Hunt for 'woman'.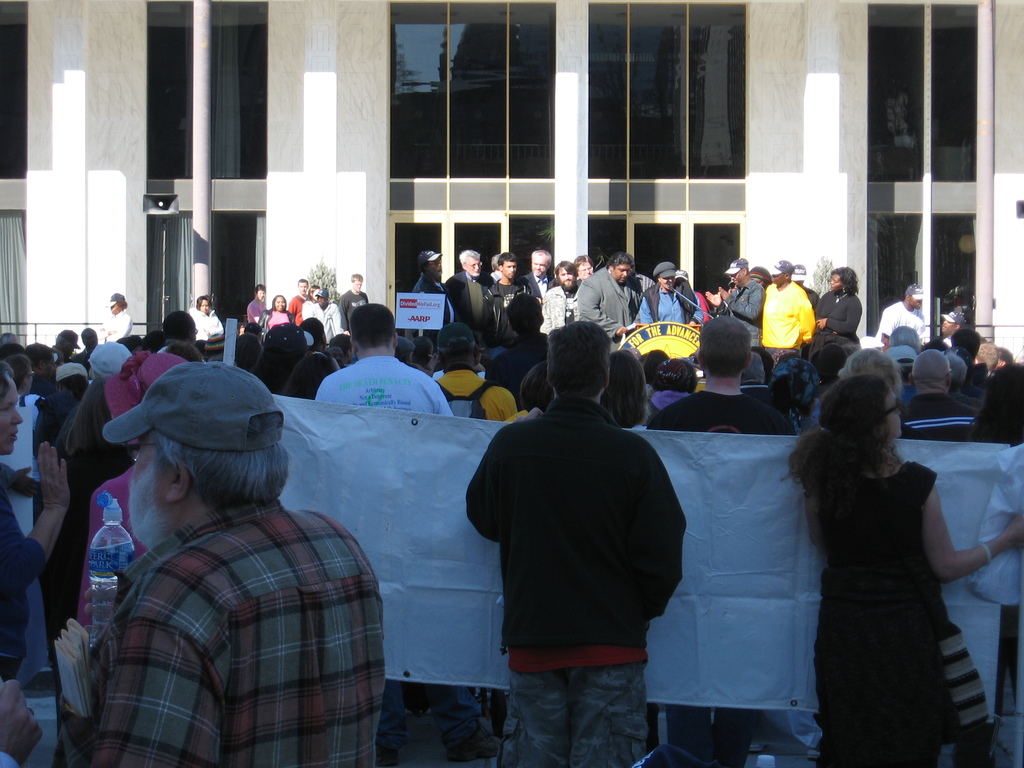
Hunted down at (605, 353, 651, 436).
